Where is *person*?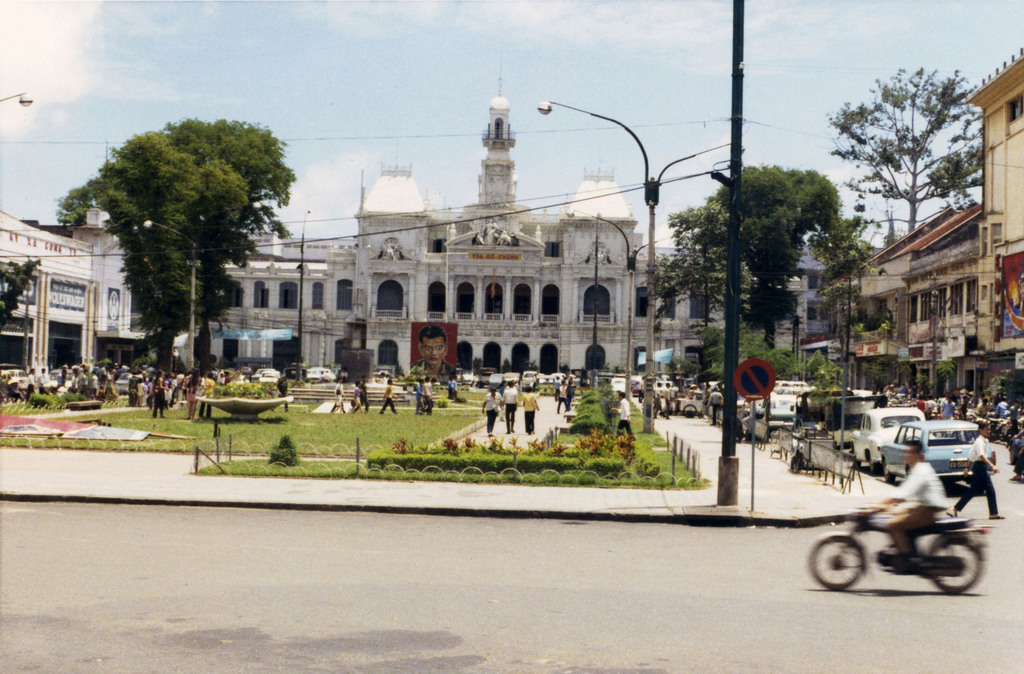
detection(519, 387, 540, 443).
